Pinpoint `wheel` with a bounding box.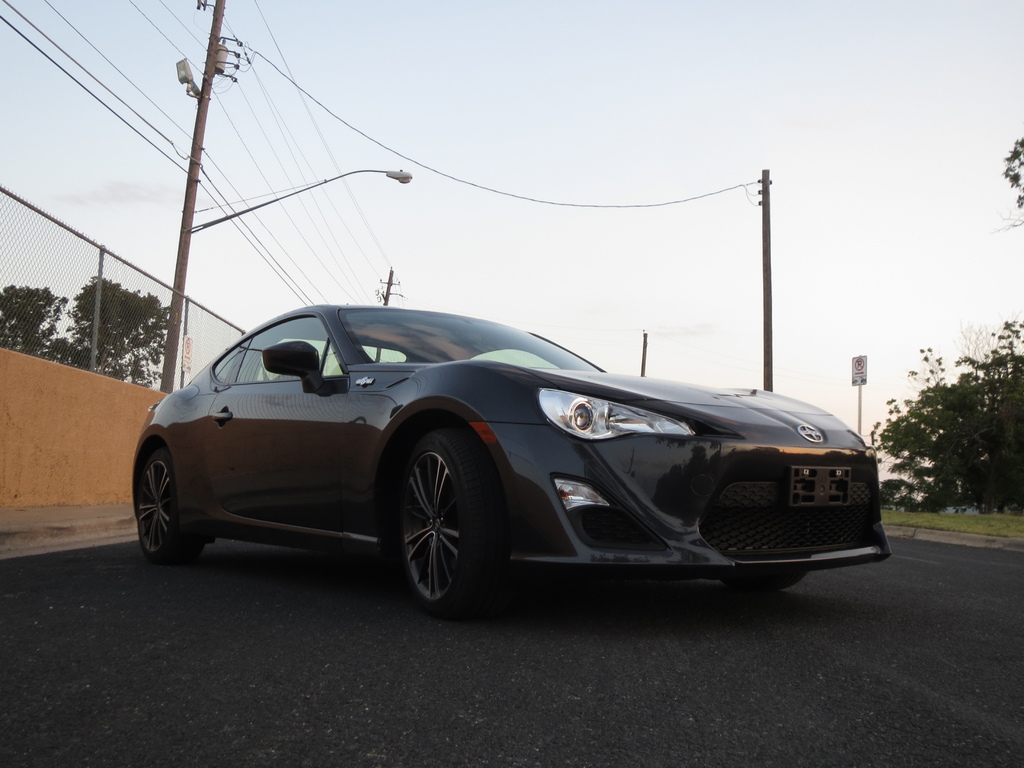
[135,449,204,563].
